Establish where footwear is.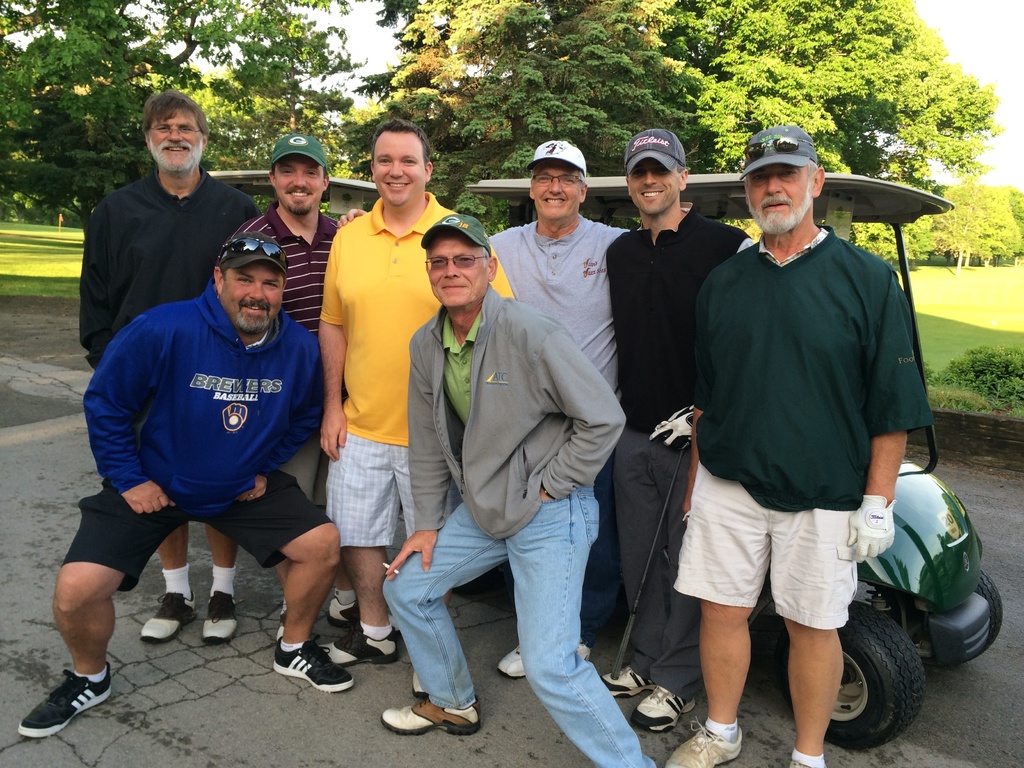
Established at [x1=578, y1=638, x2=593, y2=657].
